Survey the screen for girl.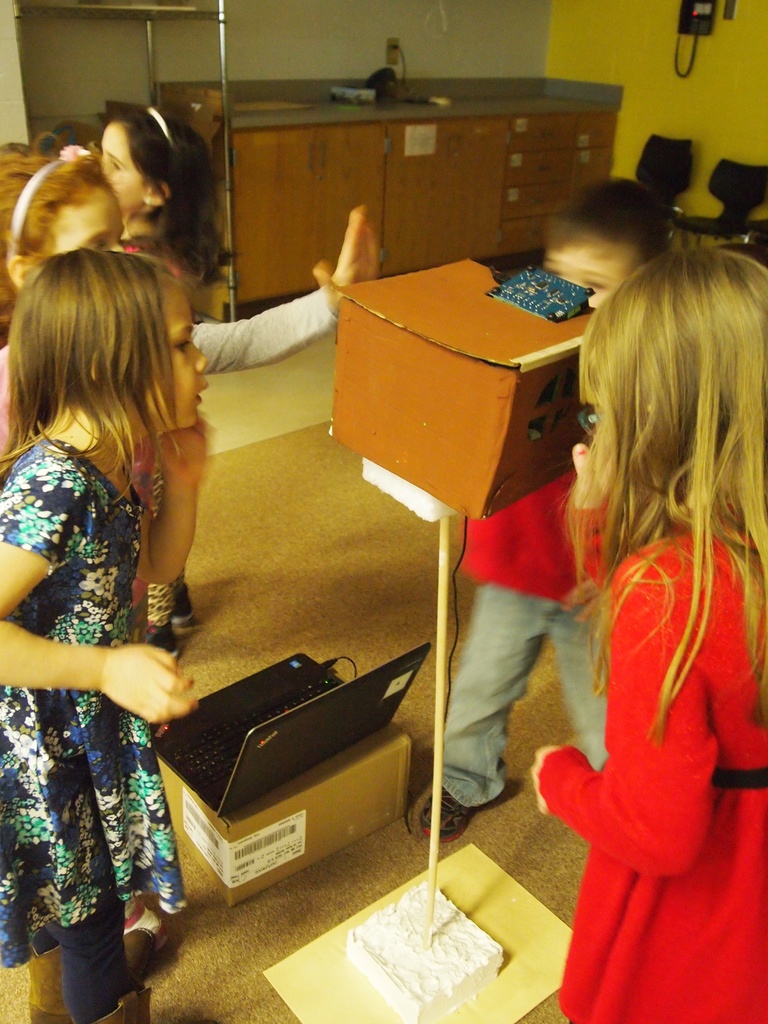
Survey found: rect(0, 245, 212, 1023).
